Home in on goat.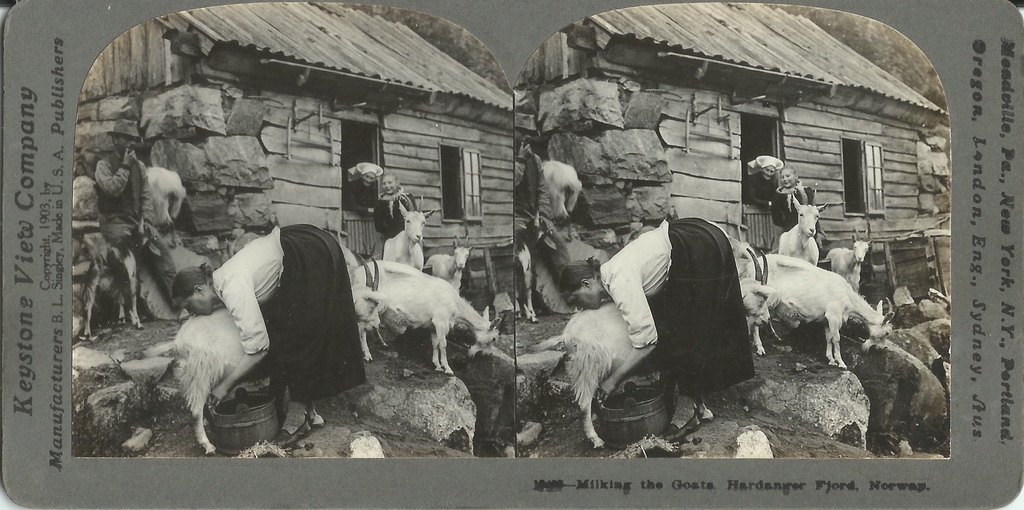
Homed in at left=81, top=215, right=165, bottom=340.
